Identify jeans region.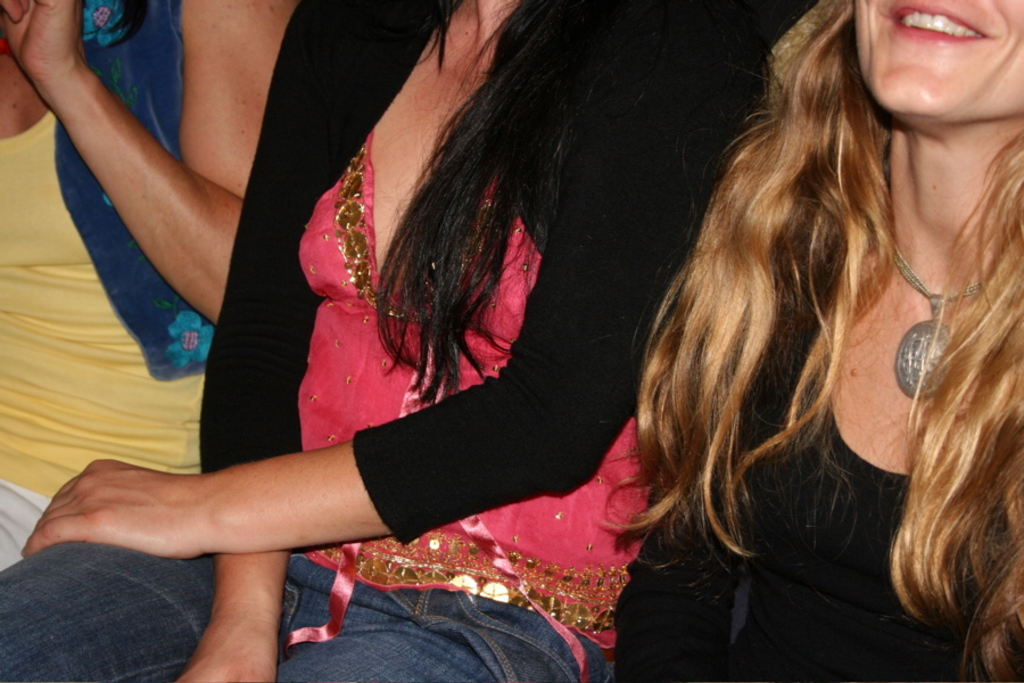
Region: detection(0, 550, 618, 682).
